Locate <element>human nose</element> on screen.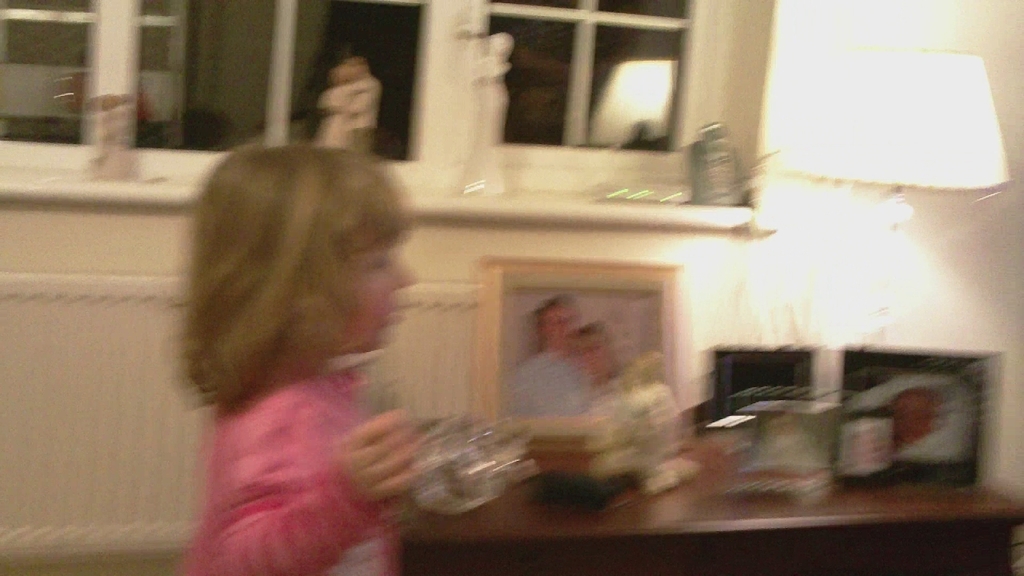
On screen at <region>389, 253, 419, 290</region>.
